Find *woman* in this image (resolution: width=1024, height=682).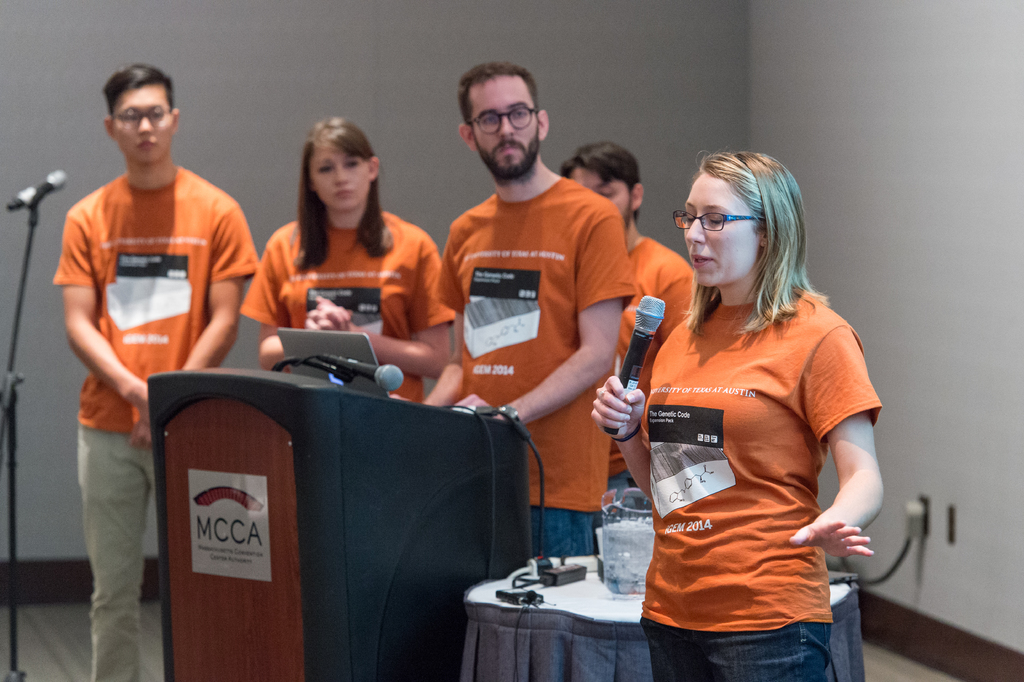
[left=236, top=113, right=451, bottom=398].
